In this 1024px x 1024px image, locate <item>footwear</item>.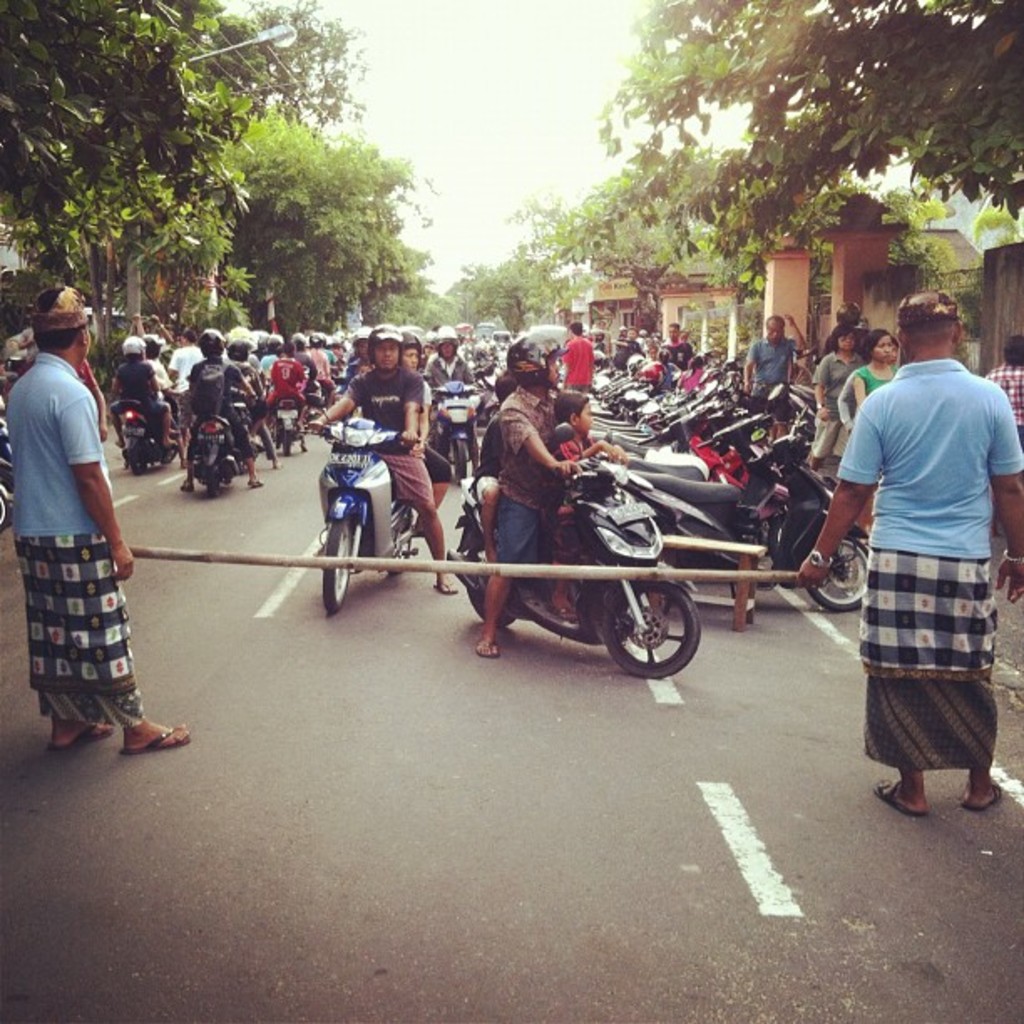
Bounding box: crop(177, 458, 184, 465).
